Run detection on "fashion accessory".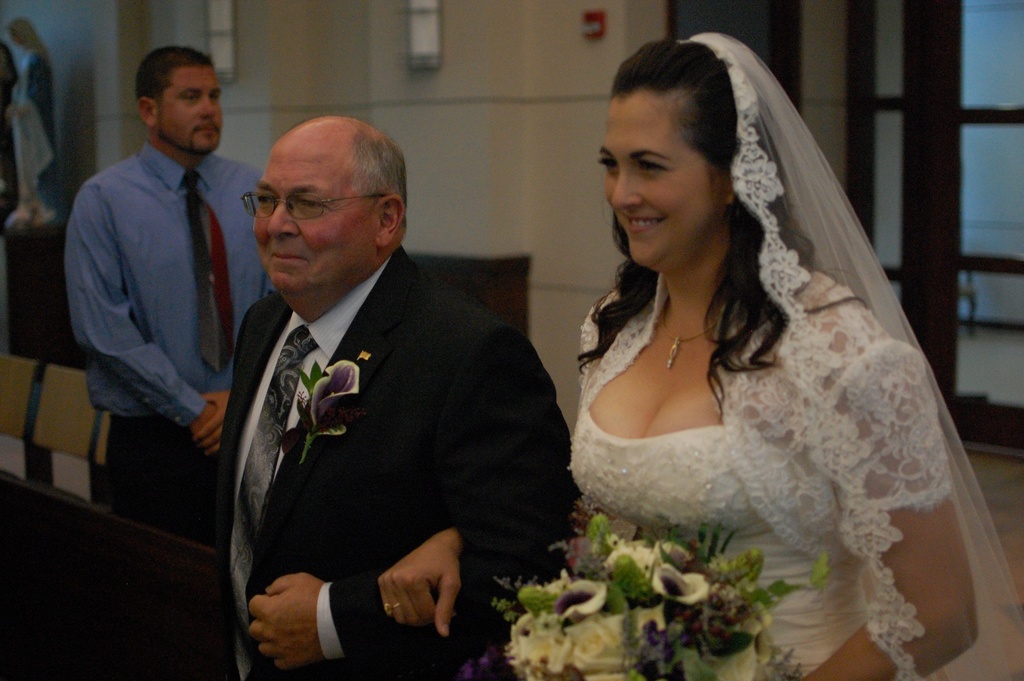
Result: 291 360 358 464.
